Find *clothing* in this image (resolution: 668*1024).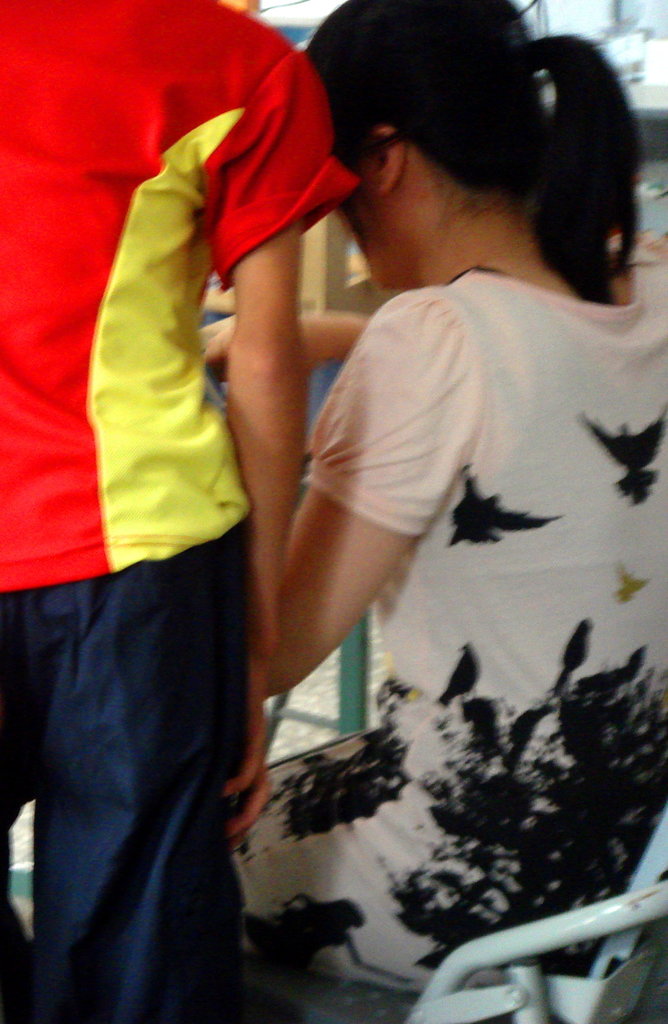
{"x1": 224, "y1": 224, "x2": 667, "y2": 993}.
